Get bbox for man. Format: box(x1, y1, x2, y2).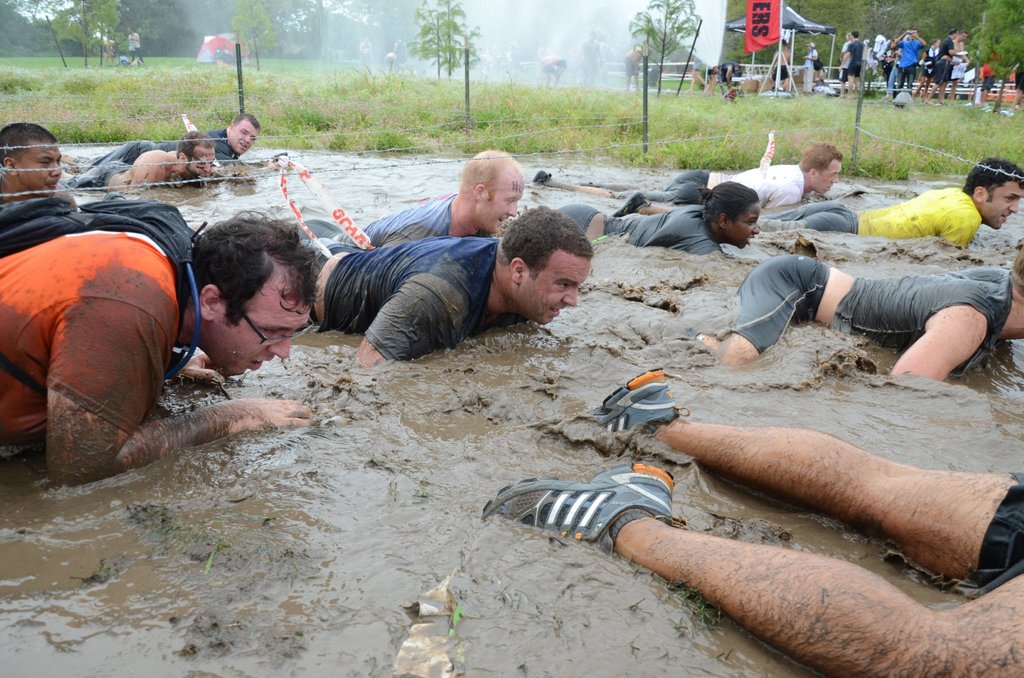
box(13, 156, 291, 485).
